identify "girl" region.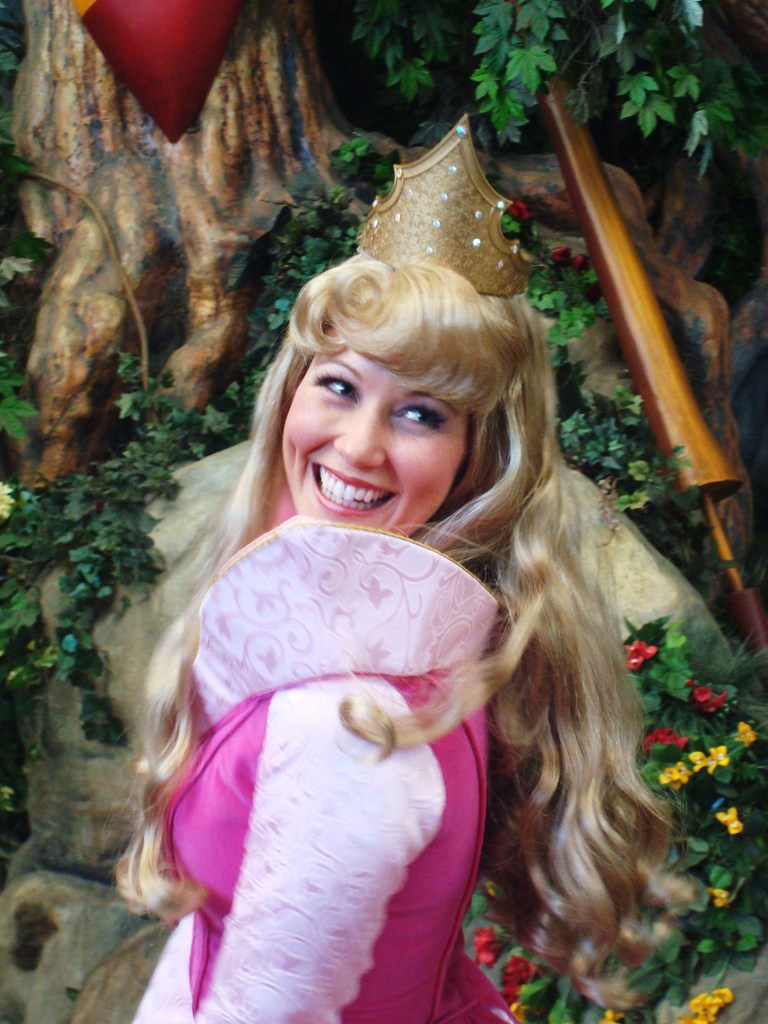
Region: 100,106,694,1023.
